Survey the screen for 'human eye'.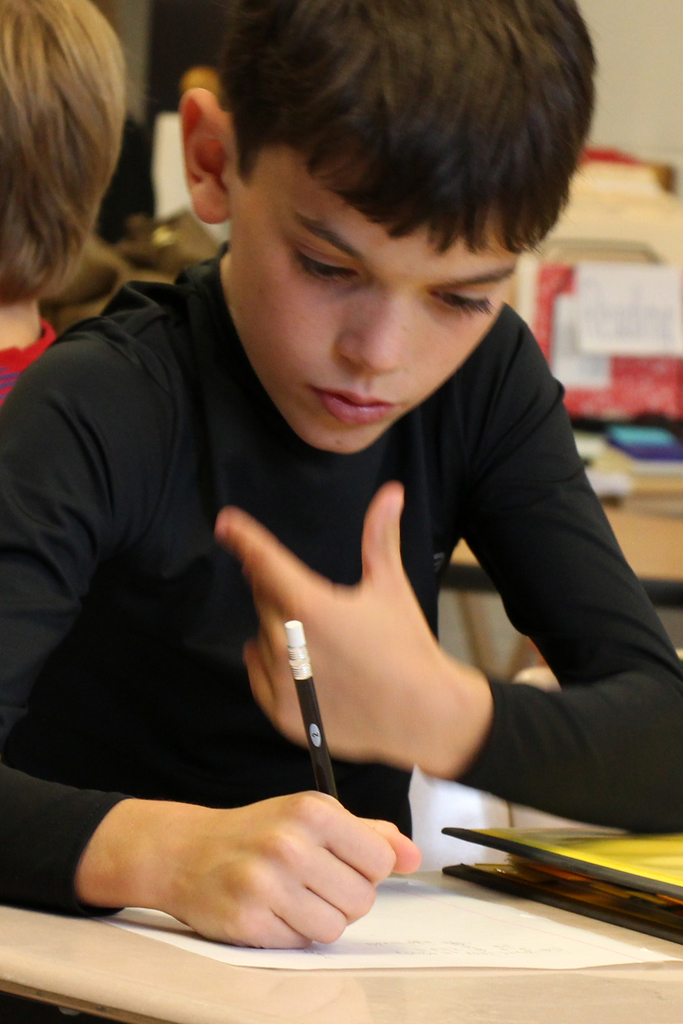
Survey found: [x1=425, y1=279, x2=496, y2=319].
